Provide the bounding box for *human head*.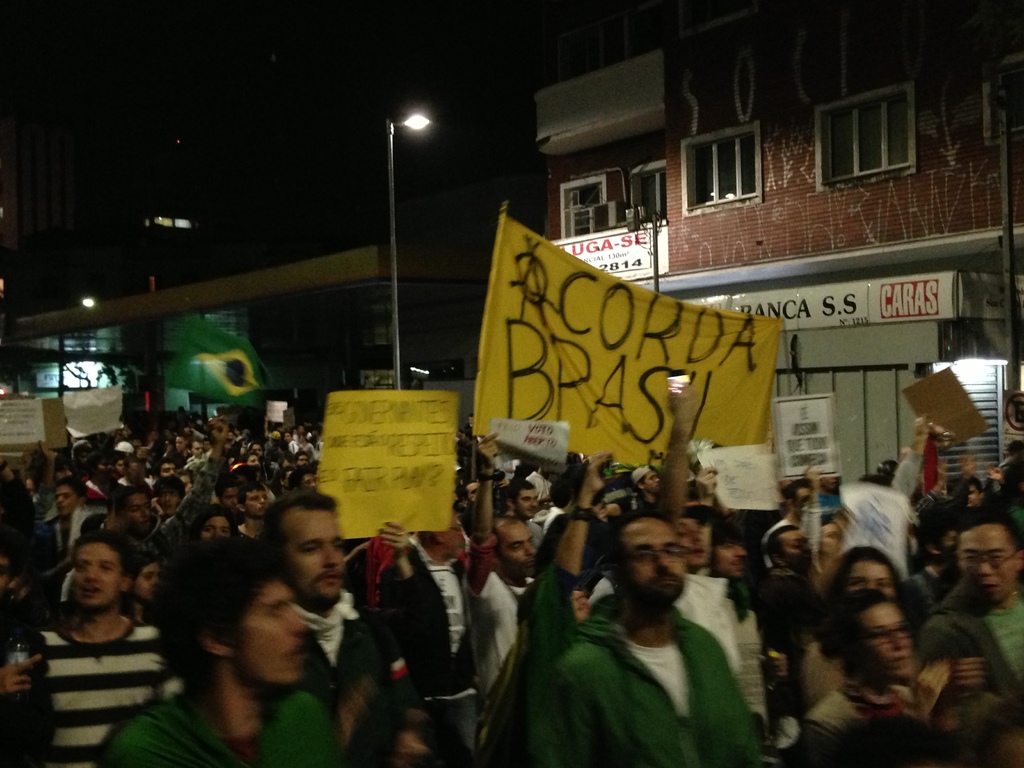
locate(466, 477, 487, 505).
